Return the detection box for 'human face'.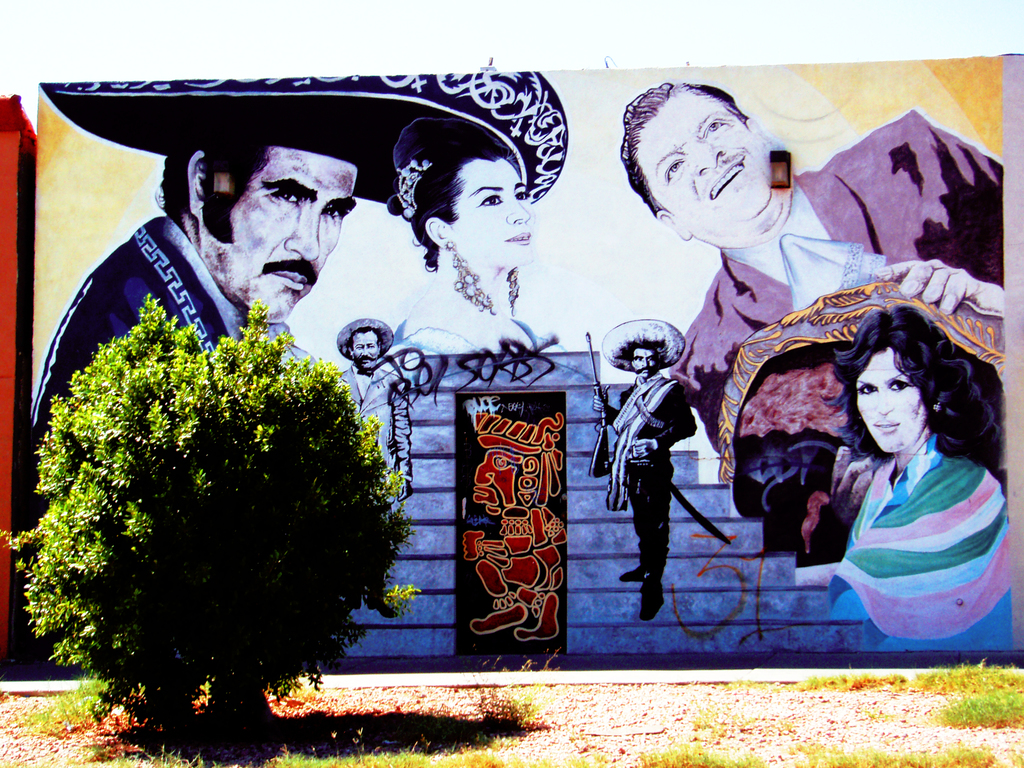
bbox(205, 141, 358, 321).
